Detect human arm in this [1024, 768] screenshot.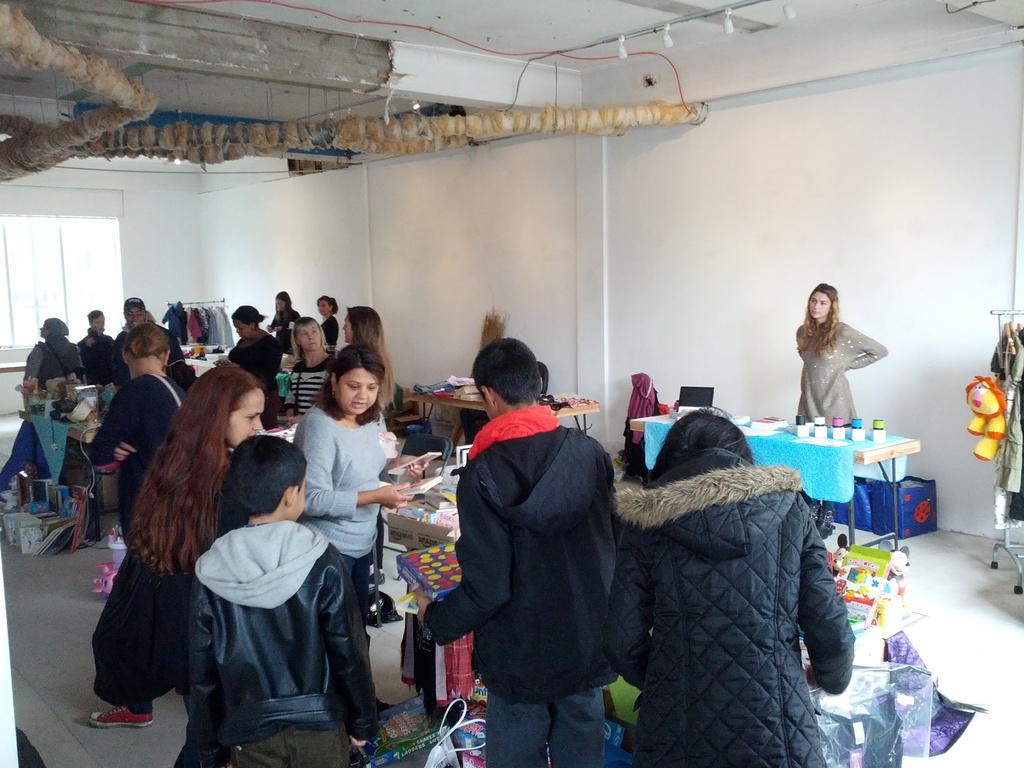
Detection: locate(314, 547, 390, 753).
